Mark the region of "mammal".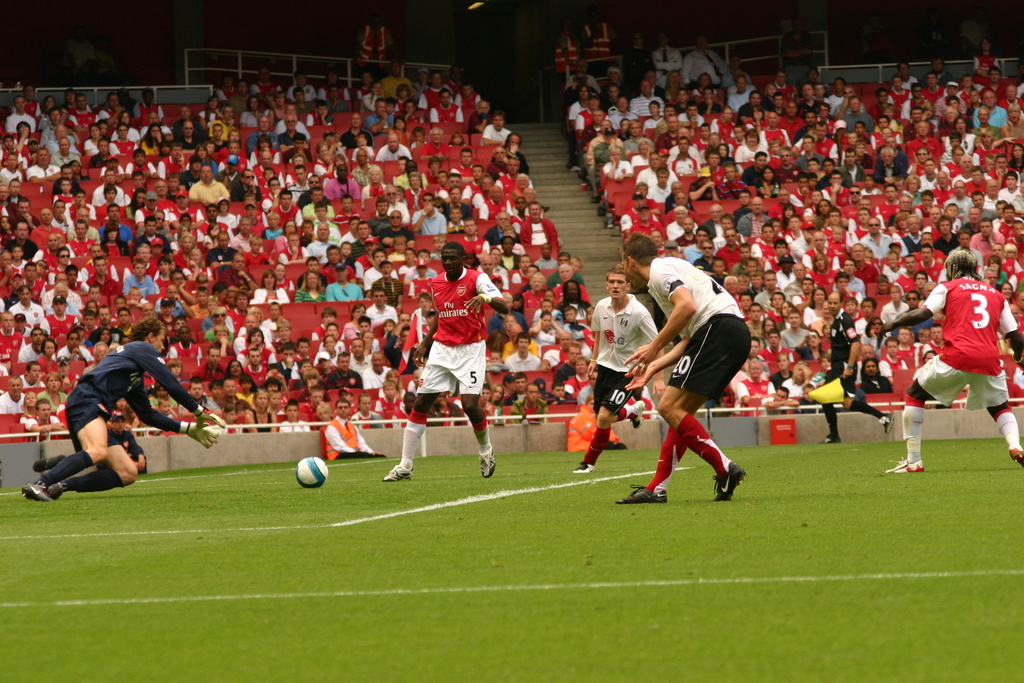
Region: box(611, 229, 744, 502).
